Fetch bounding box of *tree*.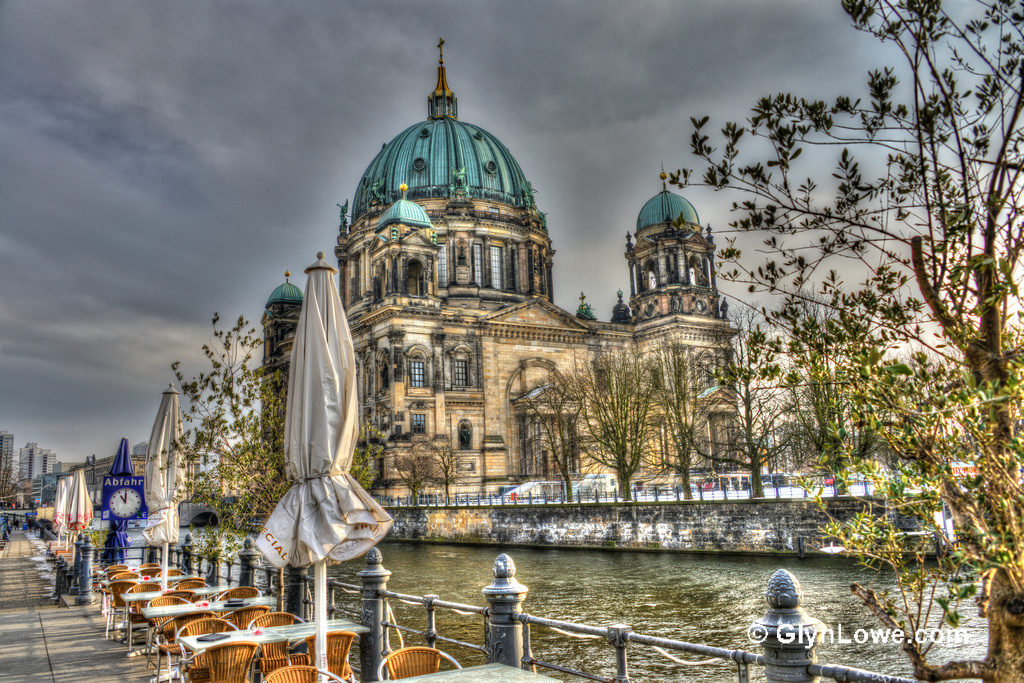
Bbox: bbox=[622, 0, 1018, 682].
